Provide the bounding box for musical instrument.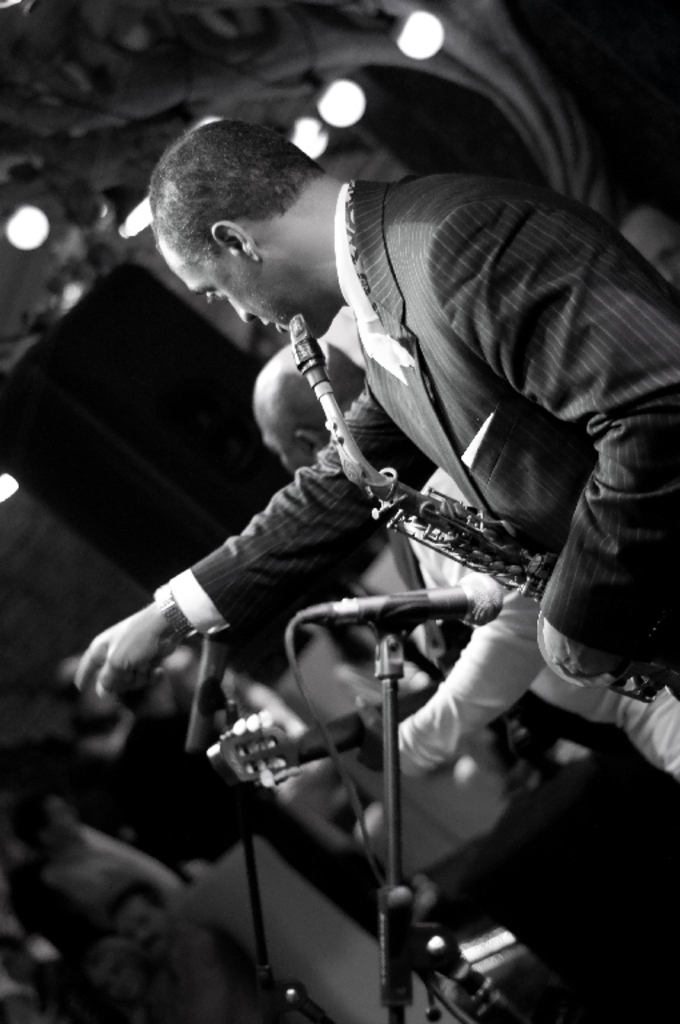
208, 579, 661, 809.
